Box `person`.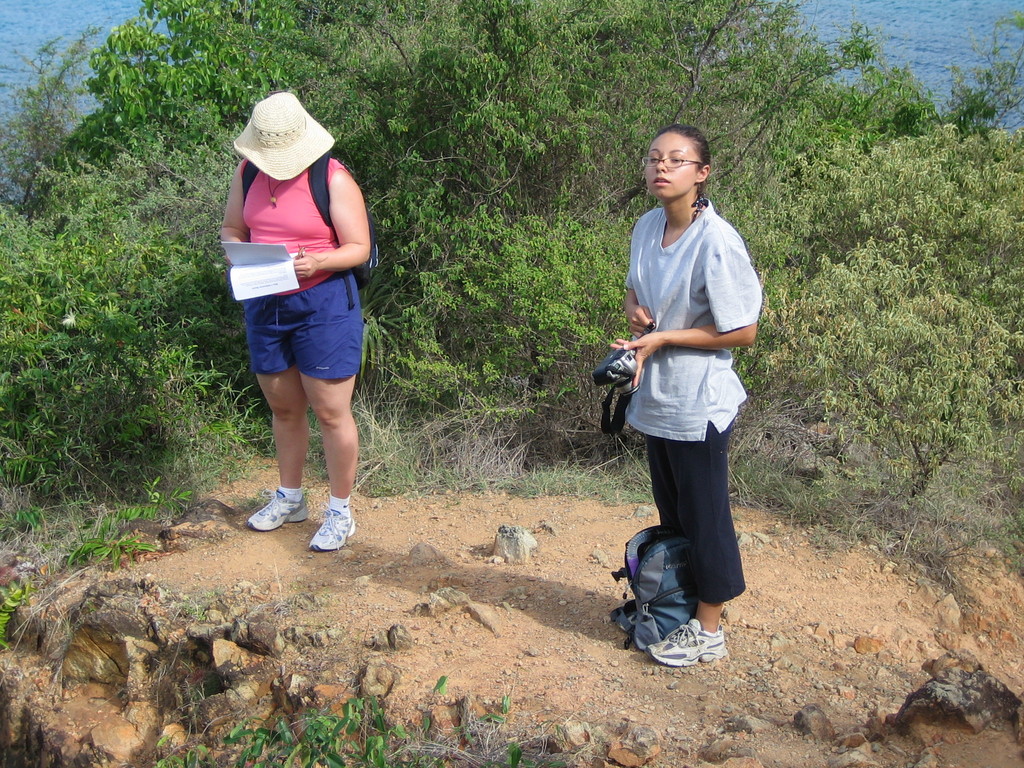
crop(220, 90, 370, 554).
